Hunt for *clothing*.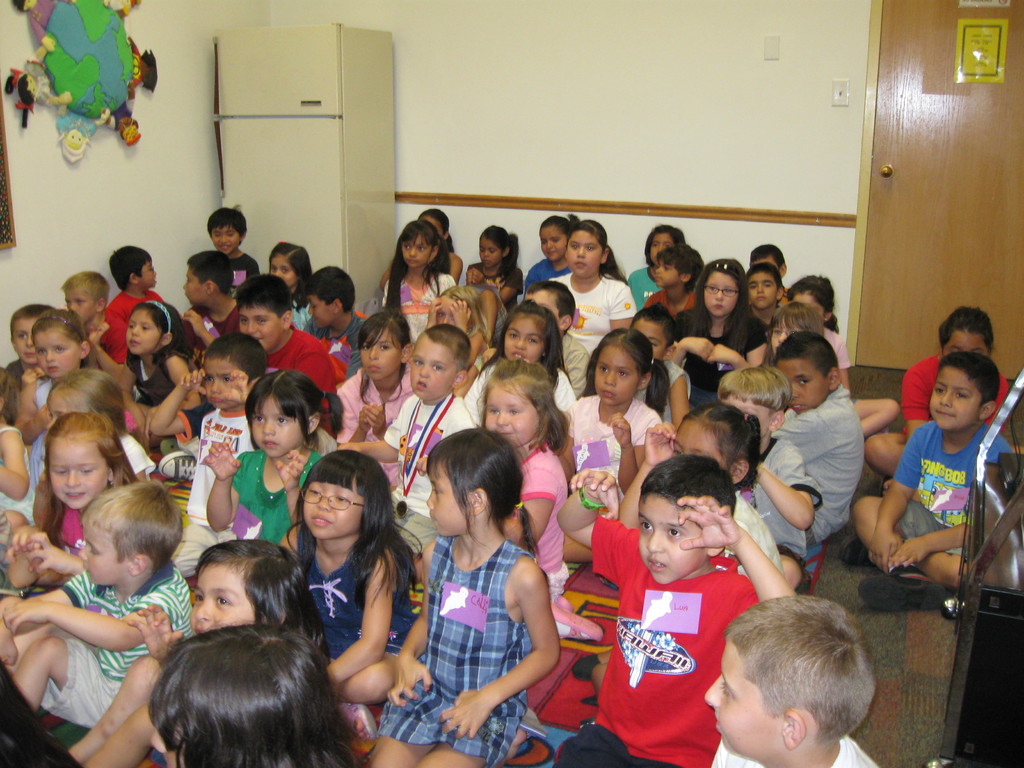
Hunted down at locate(59, 113, 97, 140).
